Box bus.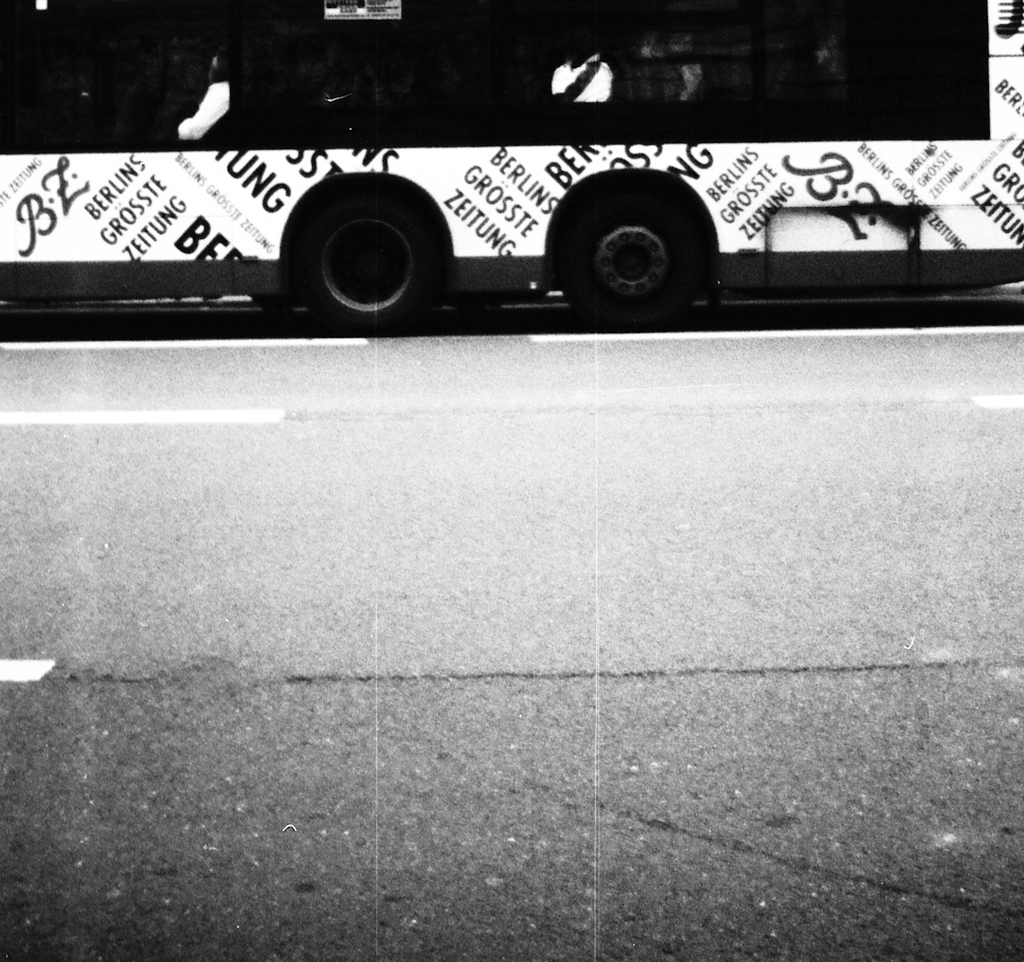
bbox=(0, 0, 1023, 337).
